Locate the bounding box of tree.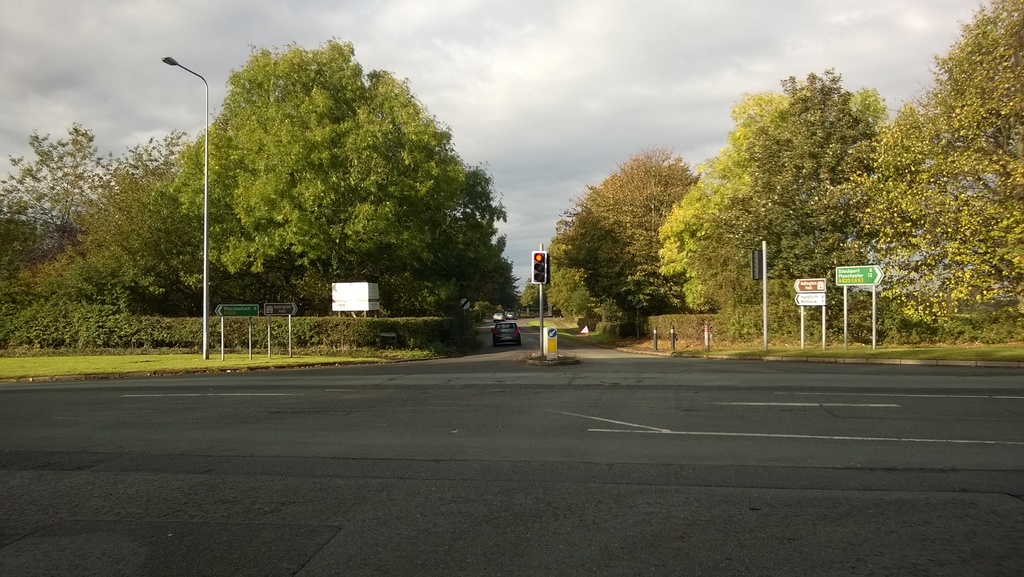
Bounding box: (517,277,542,308).
